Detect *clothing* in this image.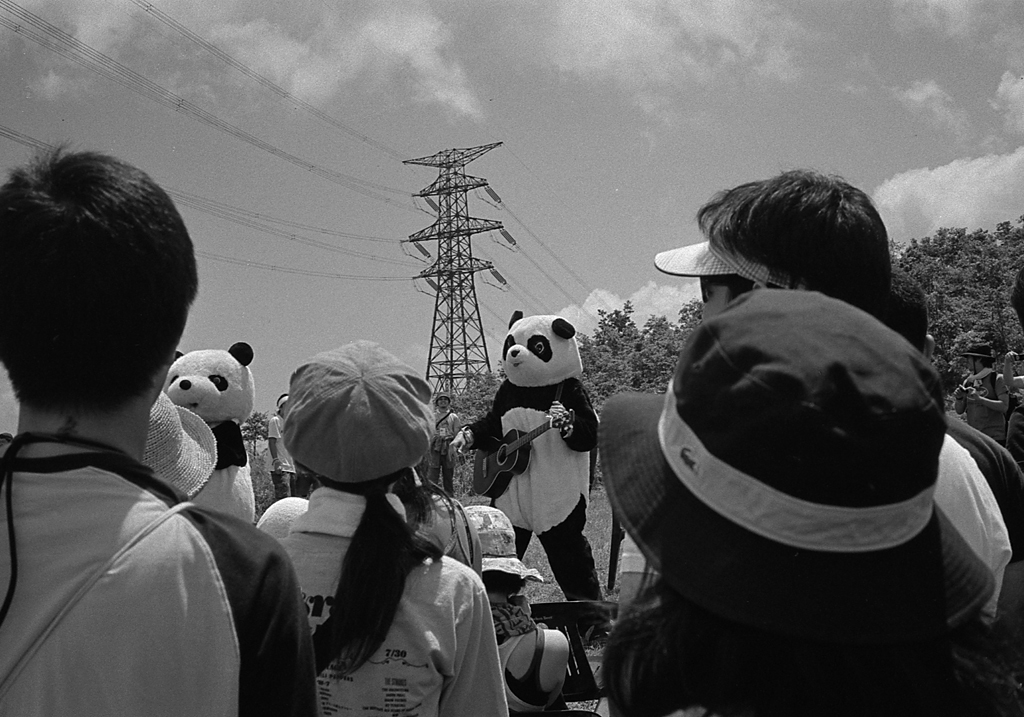
Detection: <bbox>8, 339, 315, 716</bbox>.
